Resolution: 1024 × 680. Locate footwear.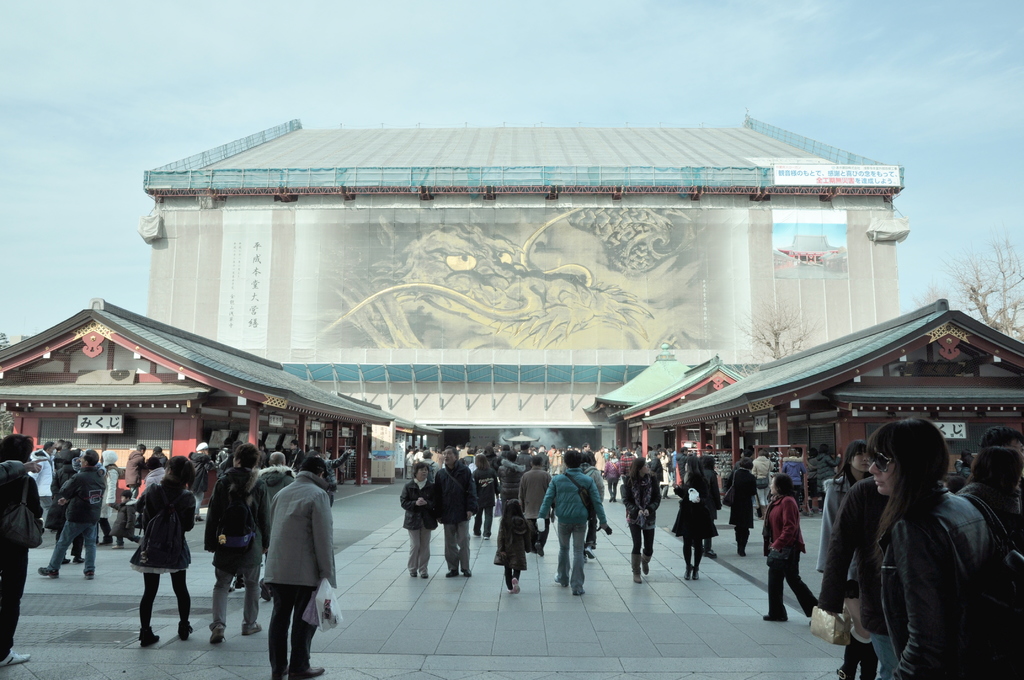
85 570 92 576.
